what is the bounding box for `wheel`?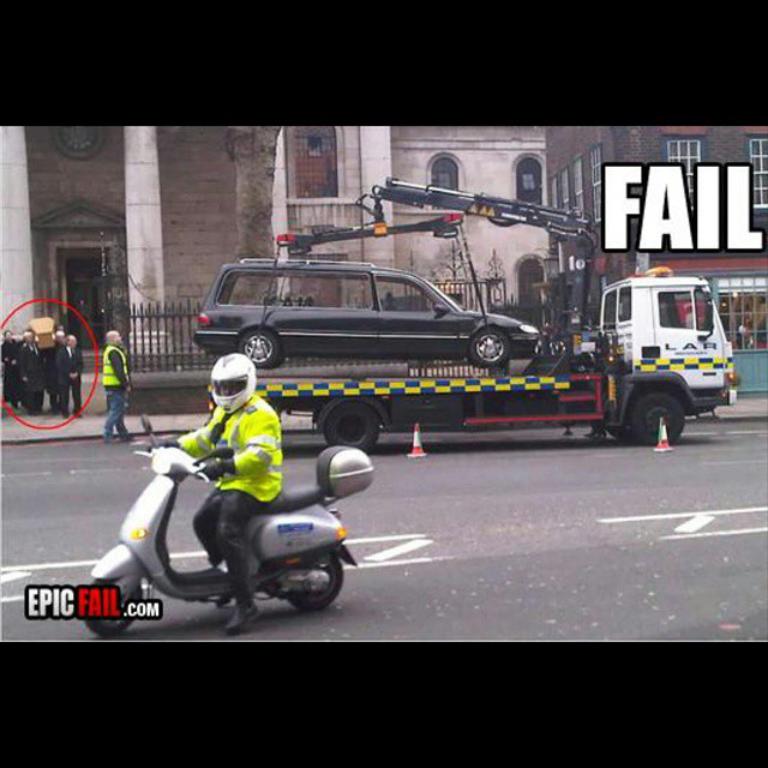
bbox(238, 328, 280, 368).
